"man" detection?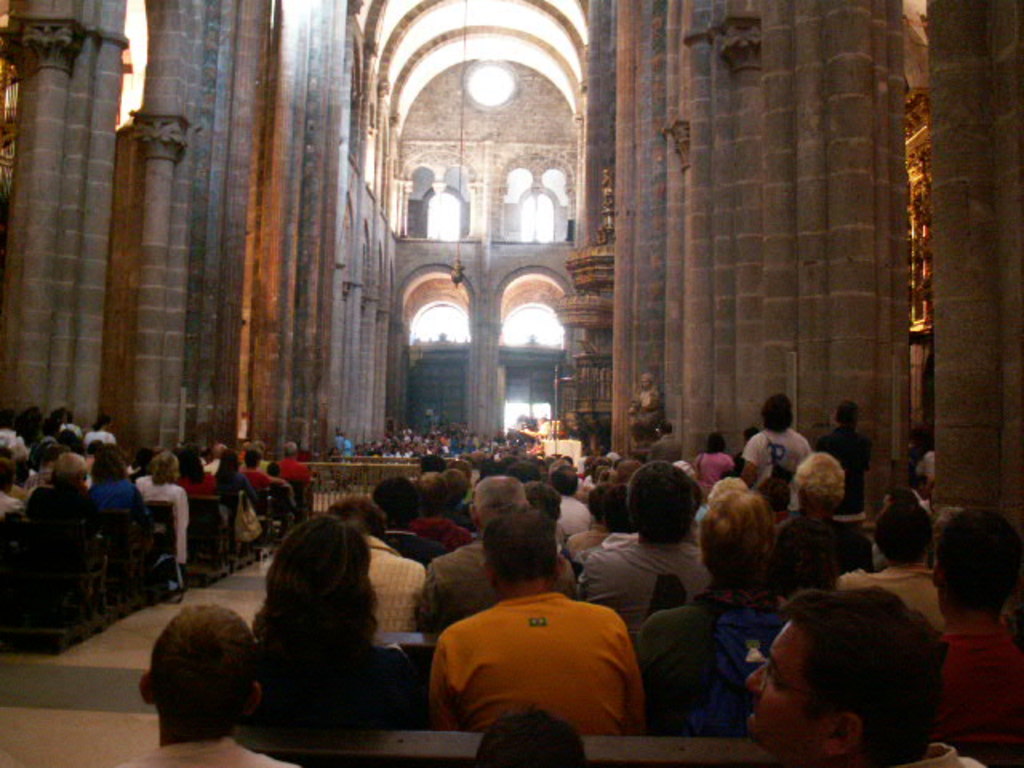
(0, 446, 26, 499)
